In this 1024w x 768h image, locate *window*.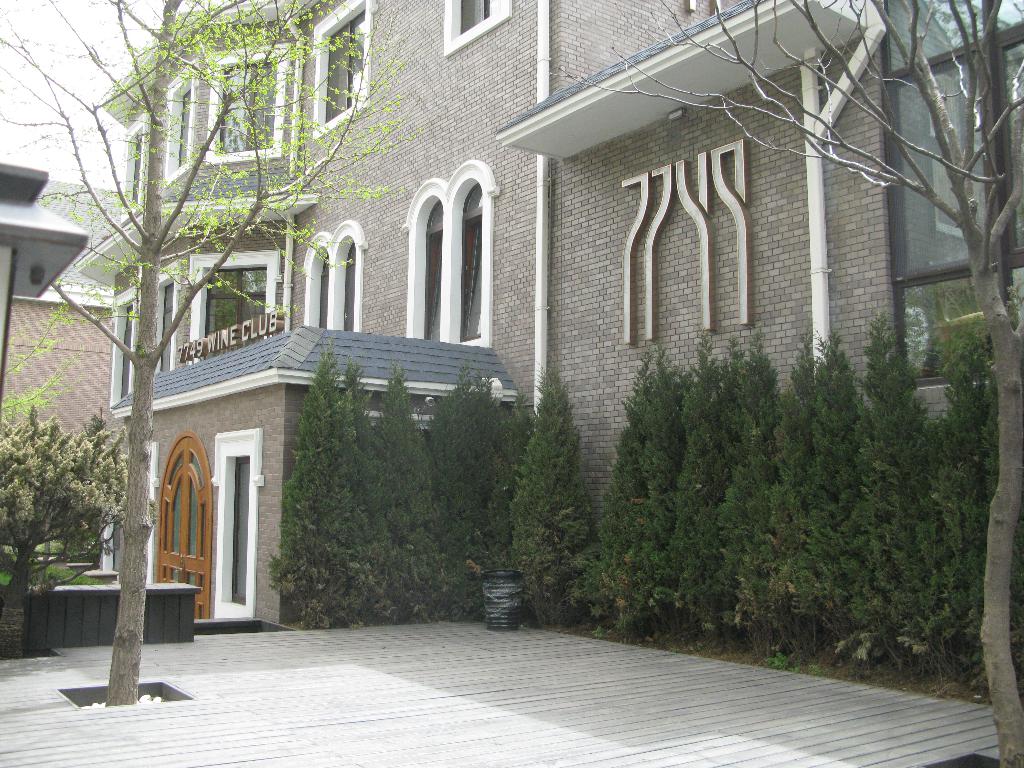
Bounding box: 302, 221, 369, 335.
